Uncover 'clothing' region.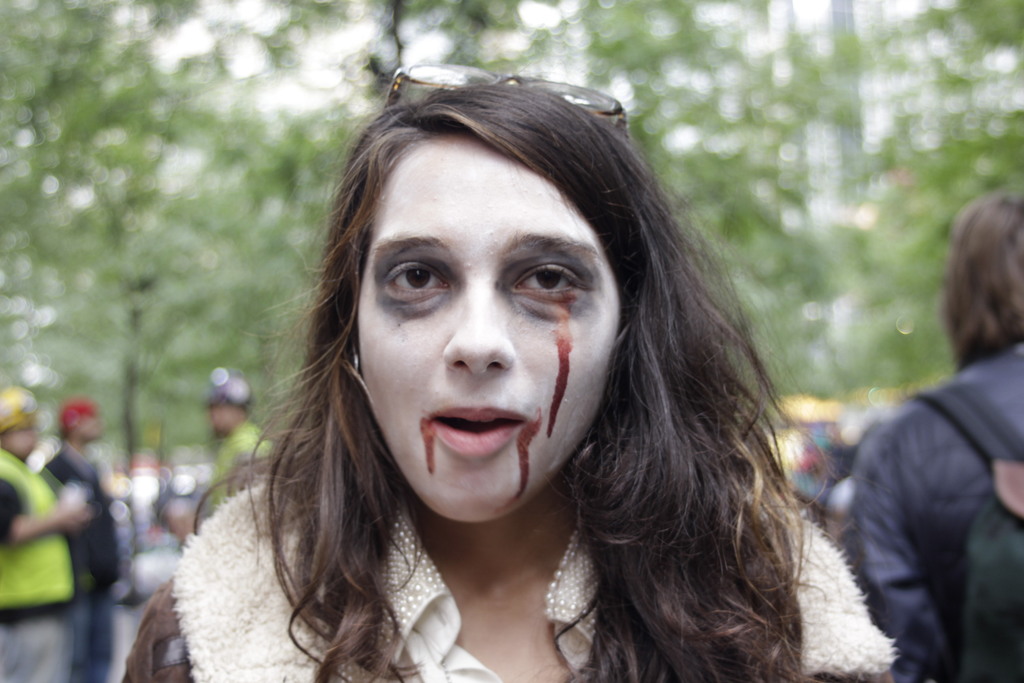
Uncovered: [122, 468, 899, 682].
